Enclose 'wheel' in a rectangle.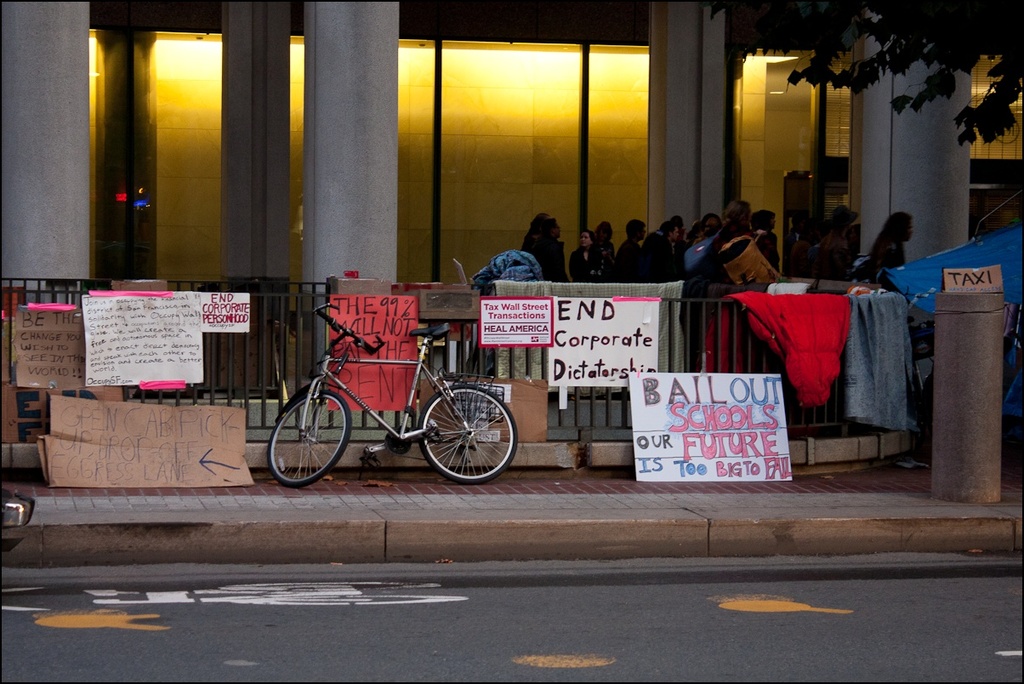
{"x1": 270, "y1": 386, "x2": 350, "y2": 490}.
